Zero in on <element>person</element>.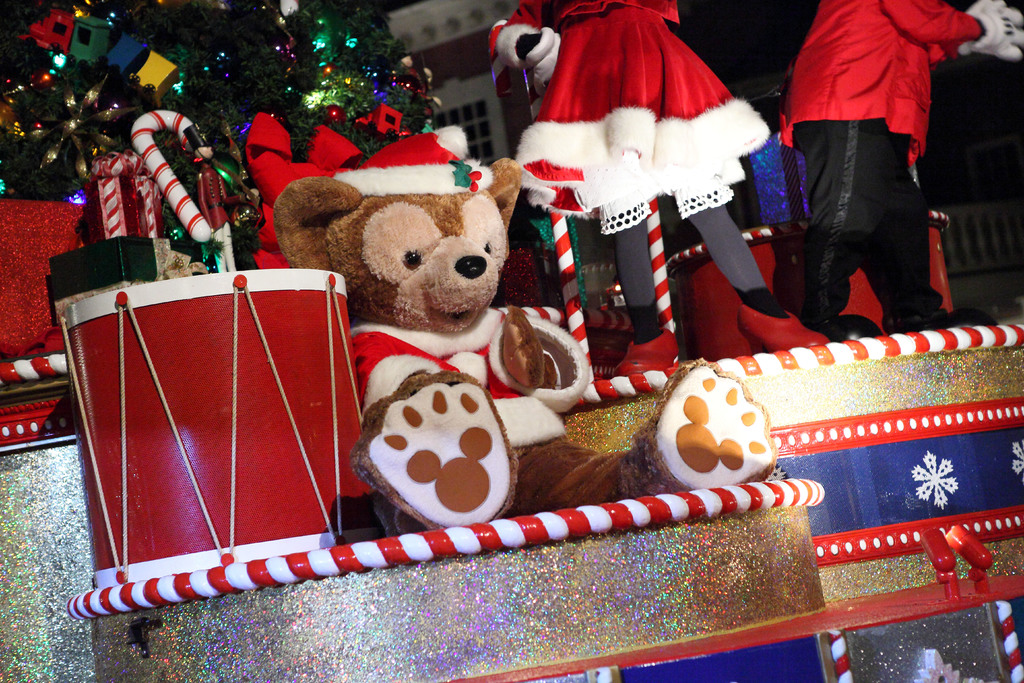
Zeroed in: bbox(488, 0, 834, 374).
